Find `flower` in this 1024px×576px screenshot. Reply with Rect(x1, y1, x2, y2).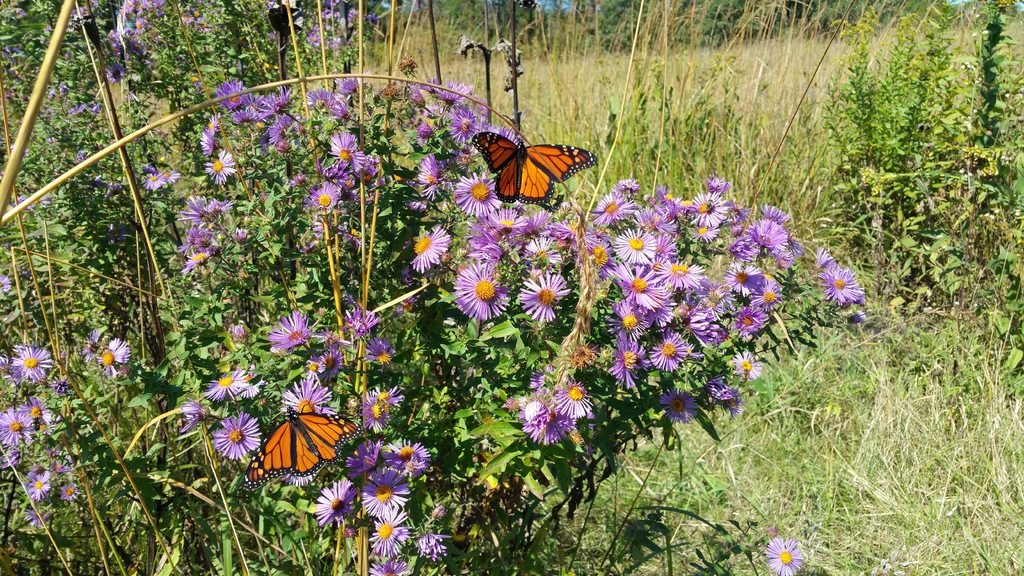
Rect(588, 164, 678, 206).
